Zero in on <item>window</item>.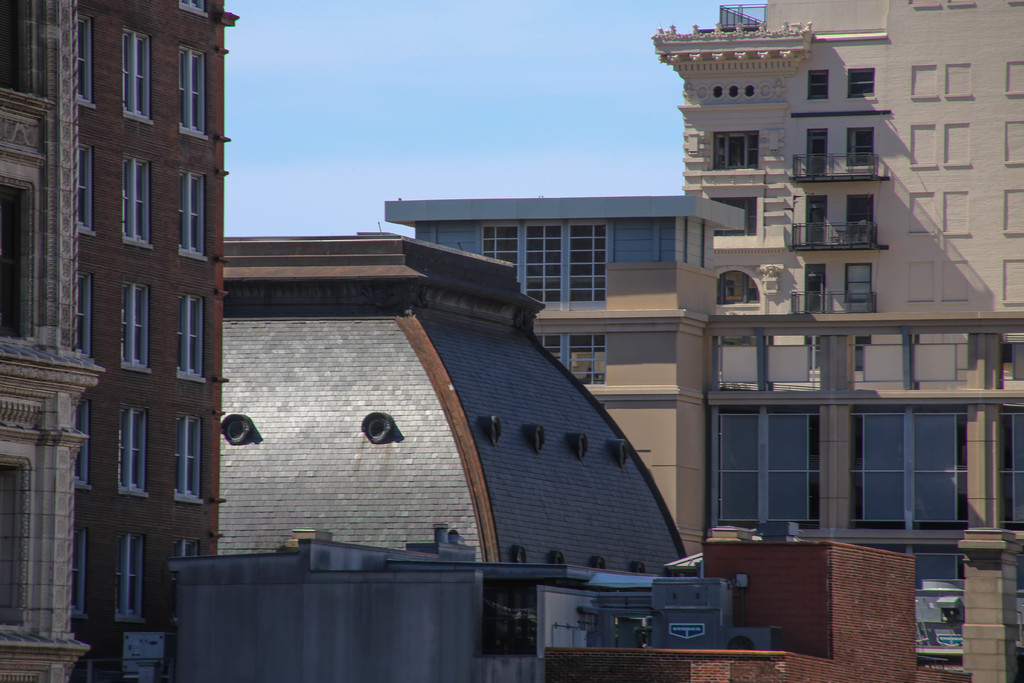
Zeroed in: 176 290 209 377.
